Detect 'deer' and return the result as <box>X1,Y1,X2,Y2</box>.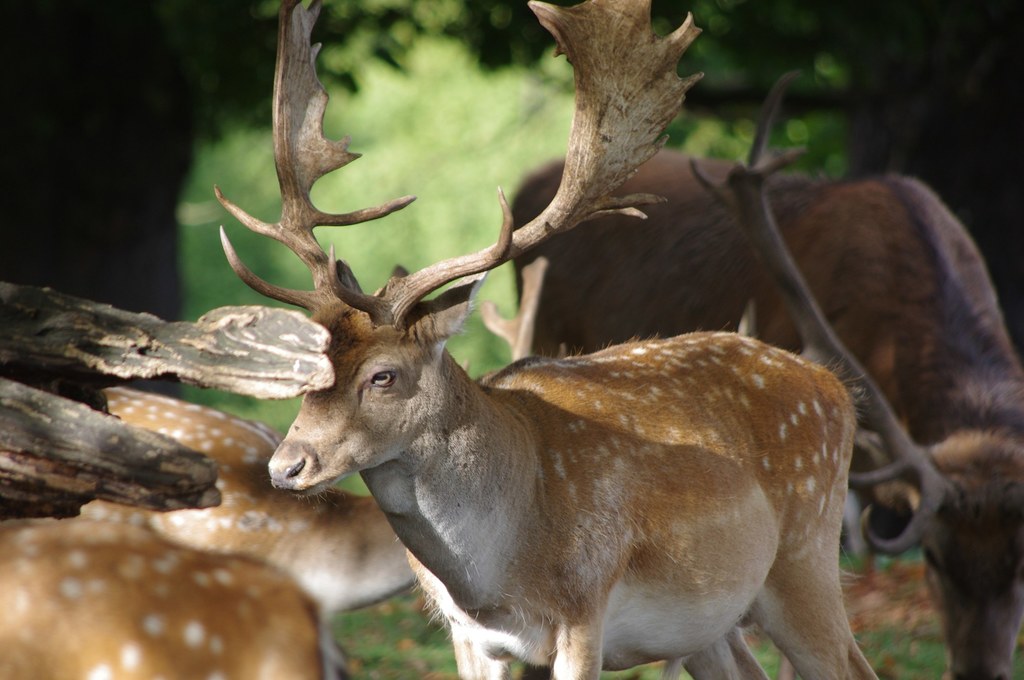
<box>508,160,1023,679</box>.
